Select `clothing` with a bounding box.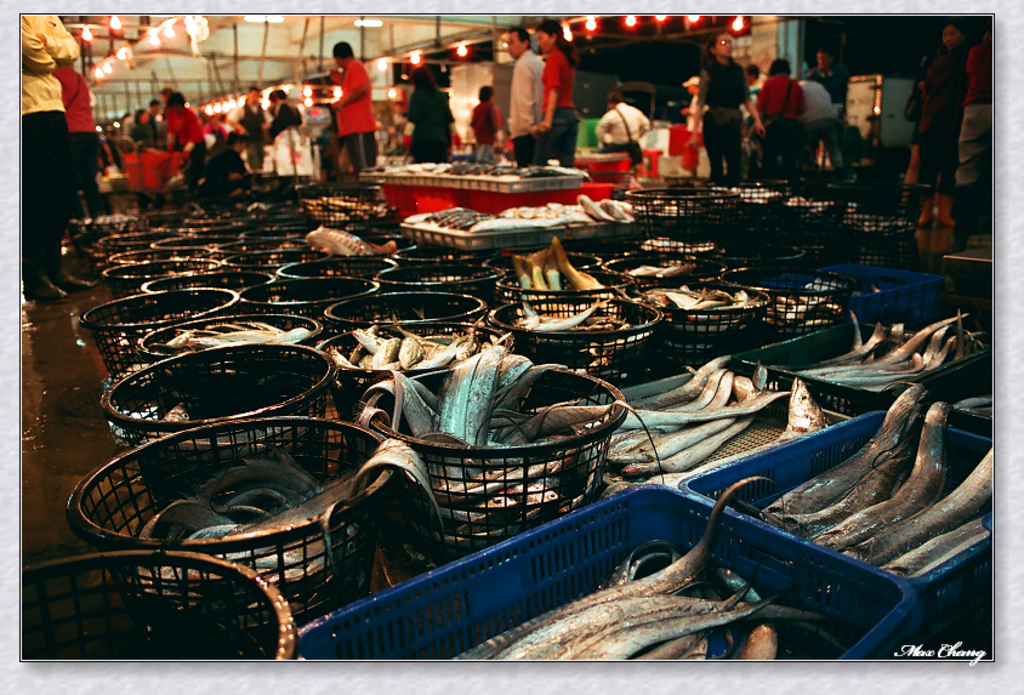
crop(954, 40, 997, 181).
